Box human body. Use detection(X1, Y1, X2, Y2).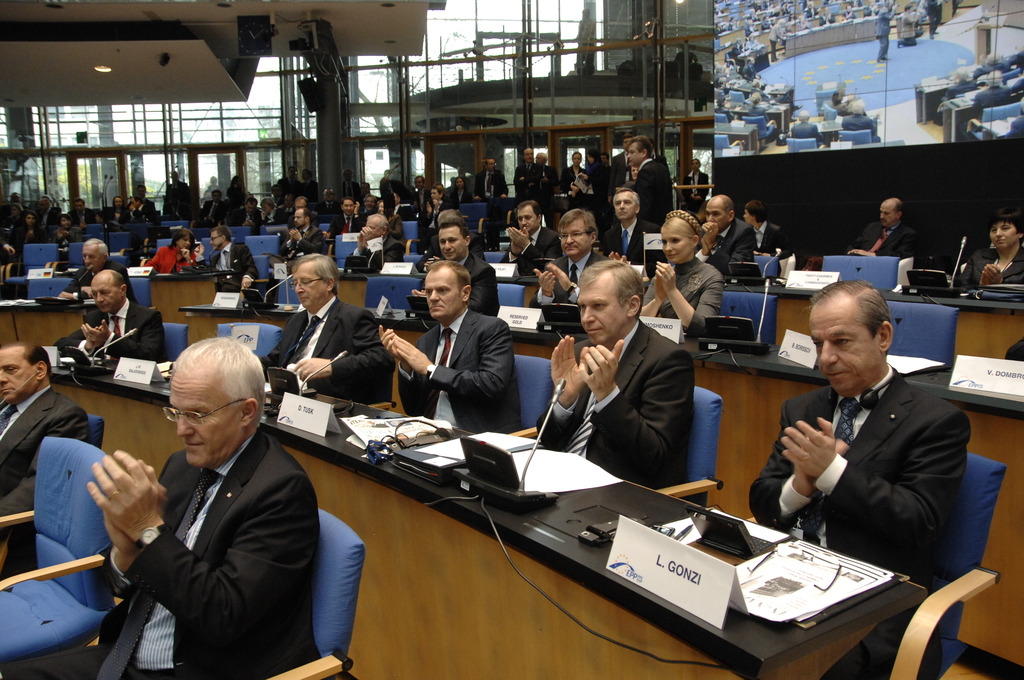
detection(93, 192, 131, 225).
